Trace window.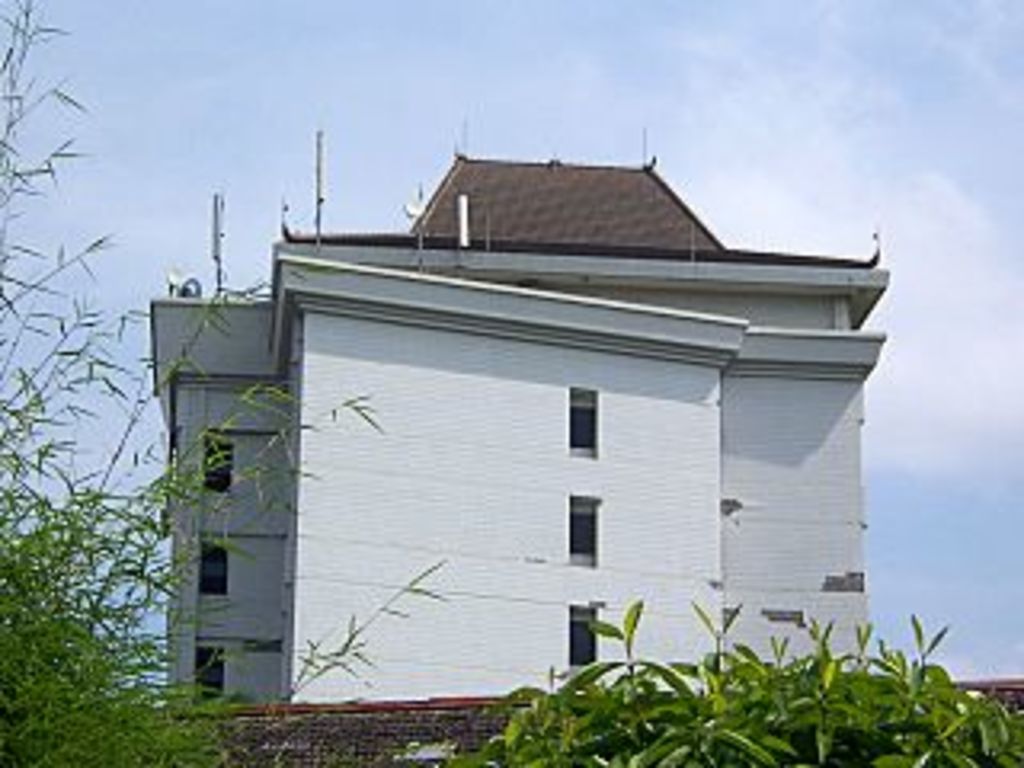
Traced to (547, 378, 621, 474).
